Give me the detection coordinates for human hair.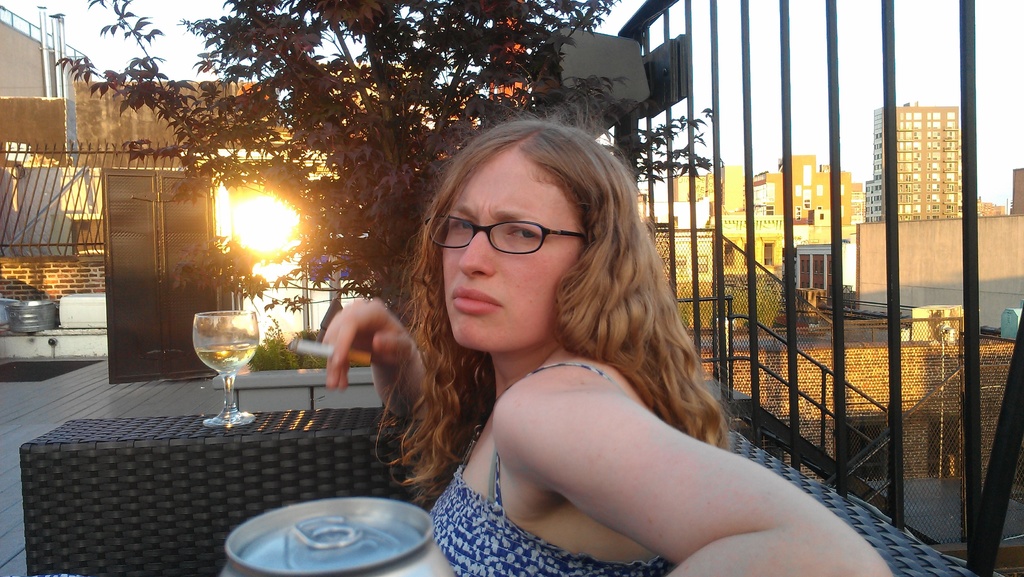
[left=442, top=133, right=736, bottom=451].
